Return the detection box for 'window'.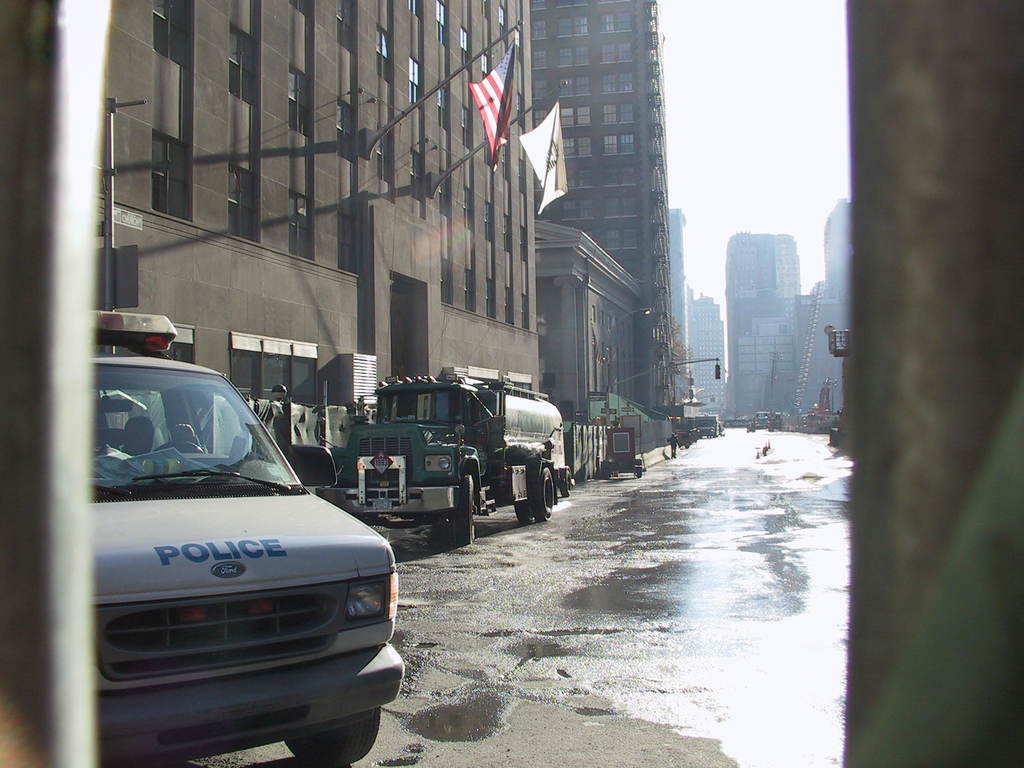
499,6,506,42.
